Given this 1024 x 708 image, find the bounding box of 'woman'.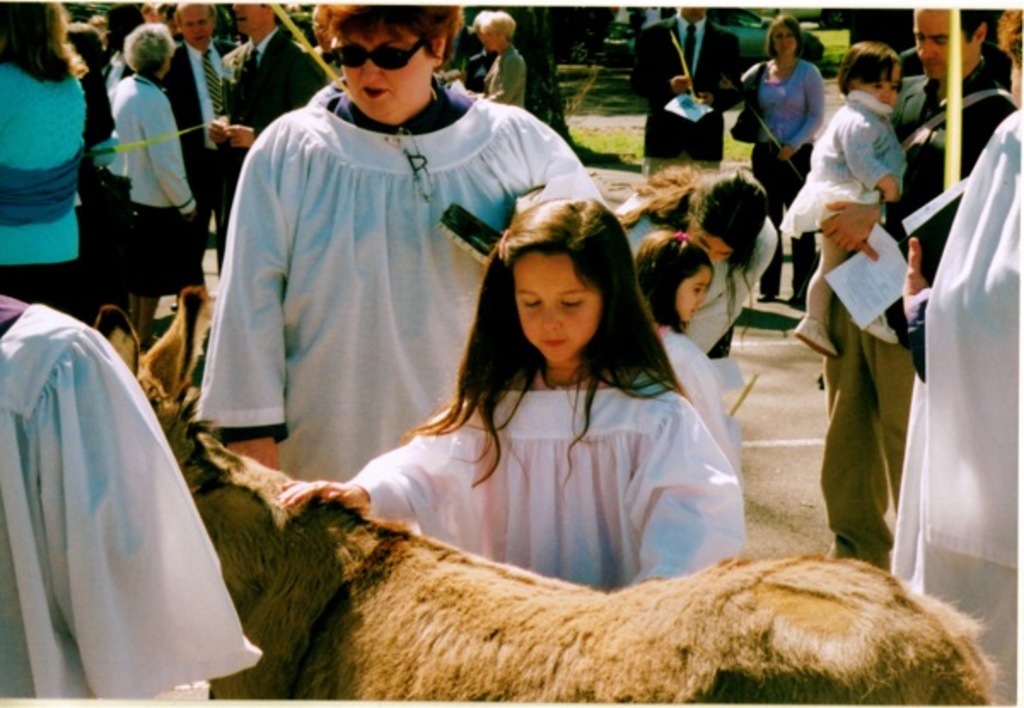
pyautogui.locateOnScreen(884, 14, 1022, 706).
